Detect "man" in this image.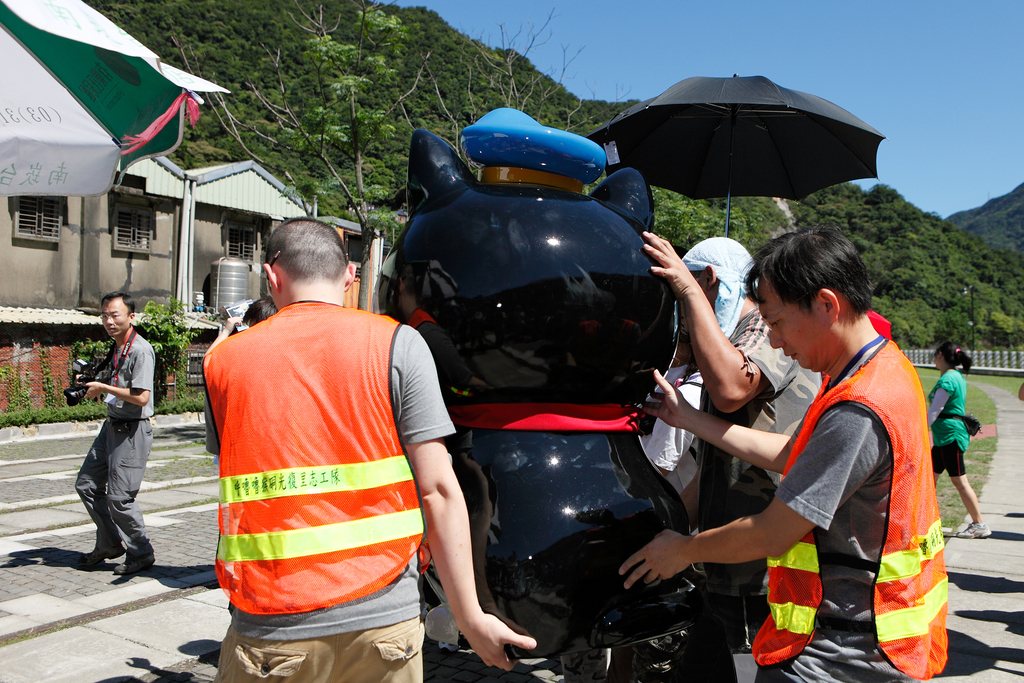
Detection: [201,226,449,671].
